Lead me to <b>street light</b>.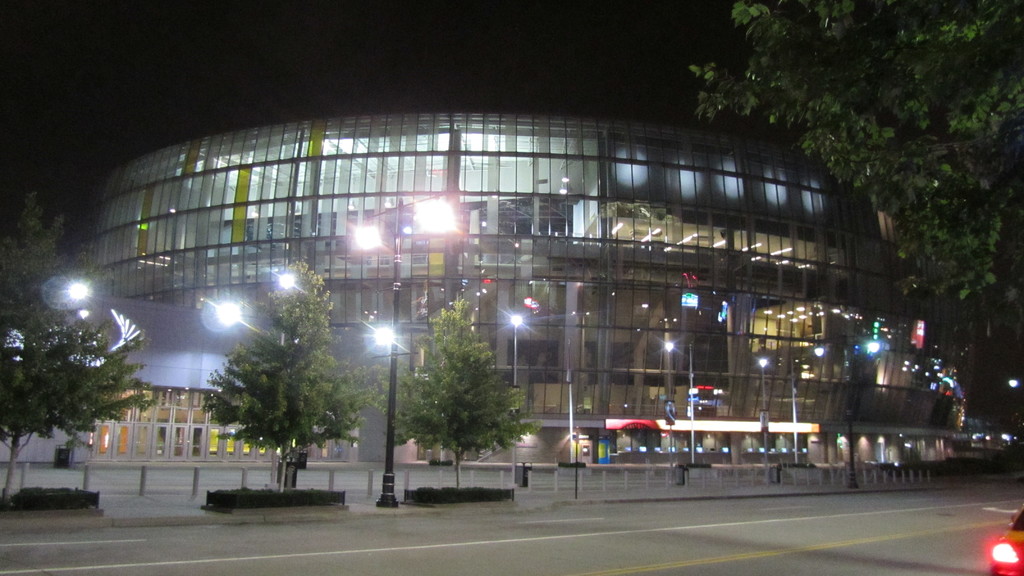
Lead to l=504, t=312, r=526, b=485.
